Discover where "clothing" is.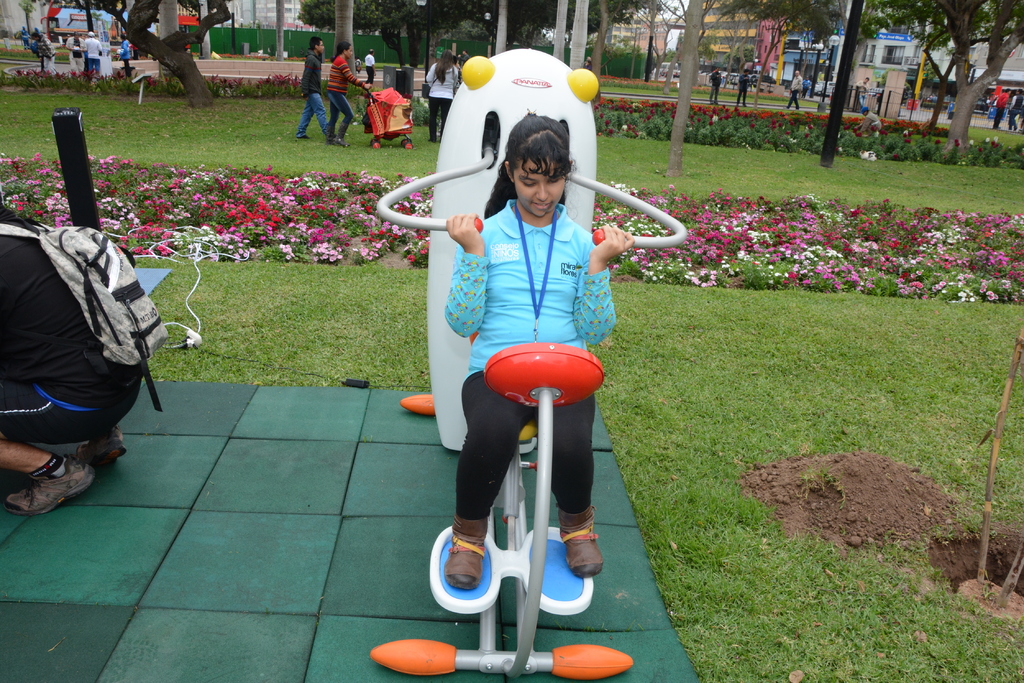
Discovered at bbox=(65, 34, 87, 76).
